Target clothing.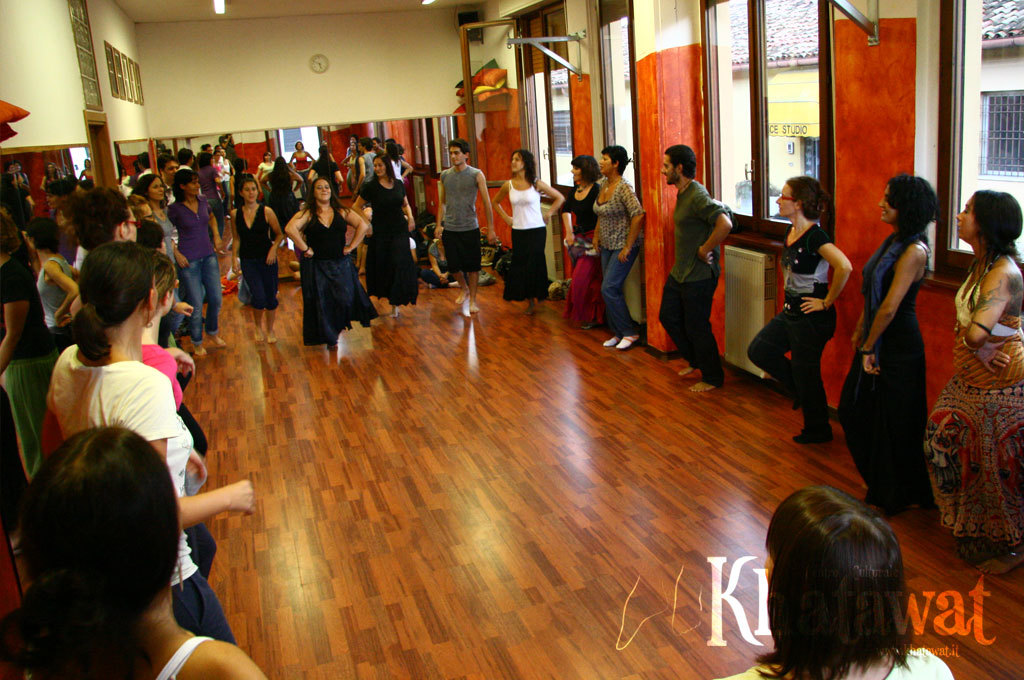
Target region: 839, 230, 930, 511.
